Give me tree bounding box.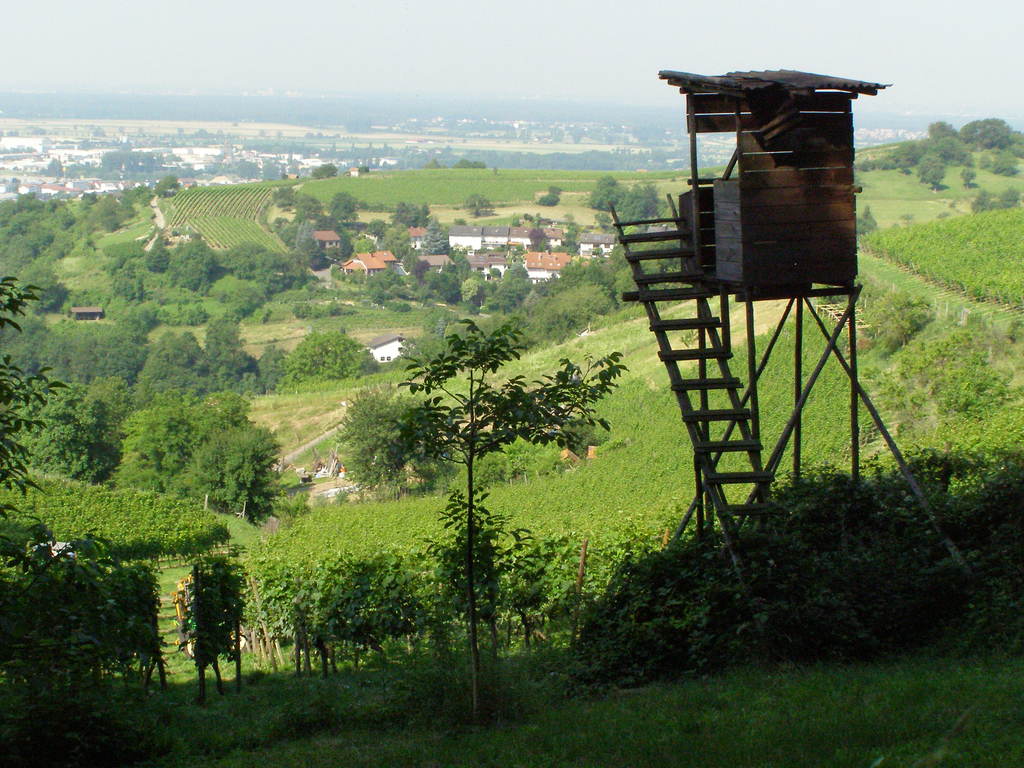
bbox(463, 193, 494, 220).
